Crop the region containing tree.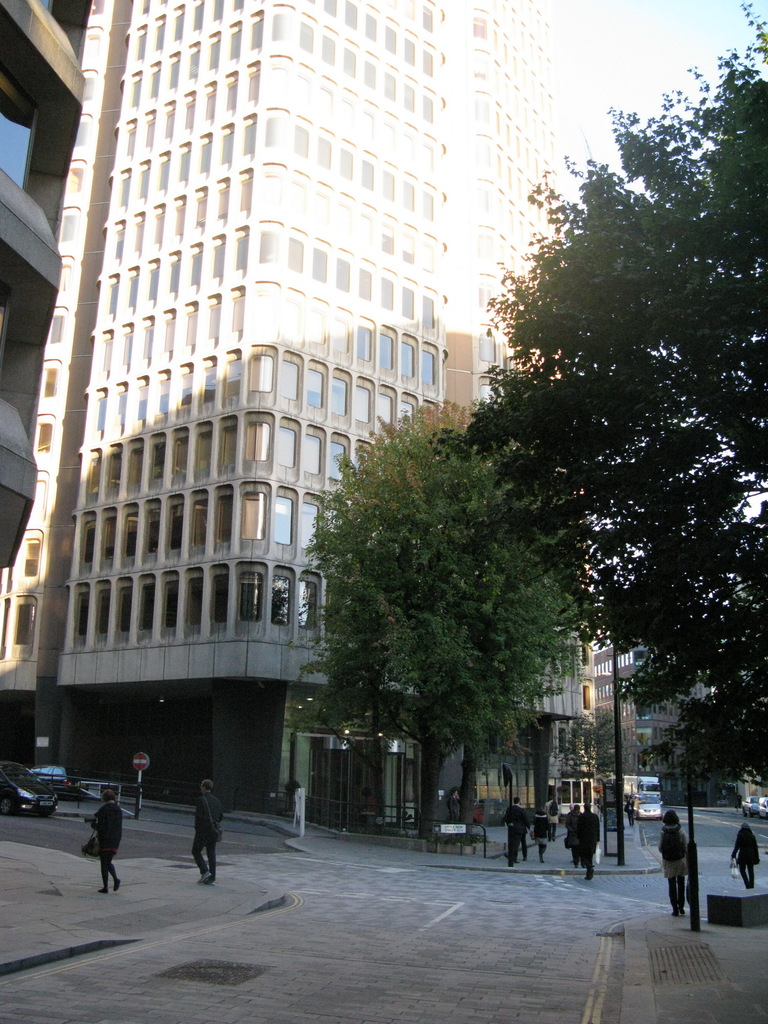
Crop region: [left=300, top=431, right=589, bottom=833].
